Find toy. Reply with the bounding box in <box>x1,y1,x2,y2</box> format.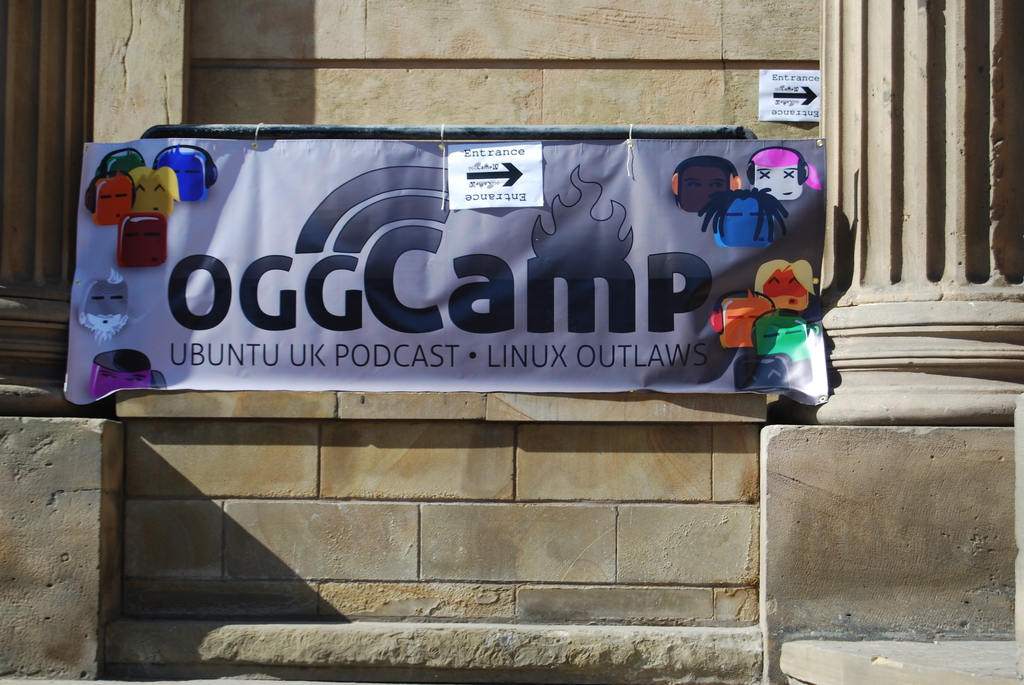
<box>136,167,189,233</box>.
